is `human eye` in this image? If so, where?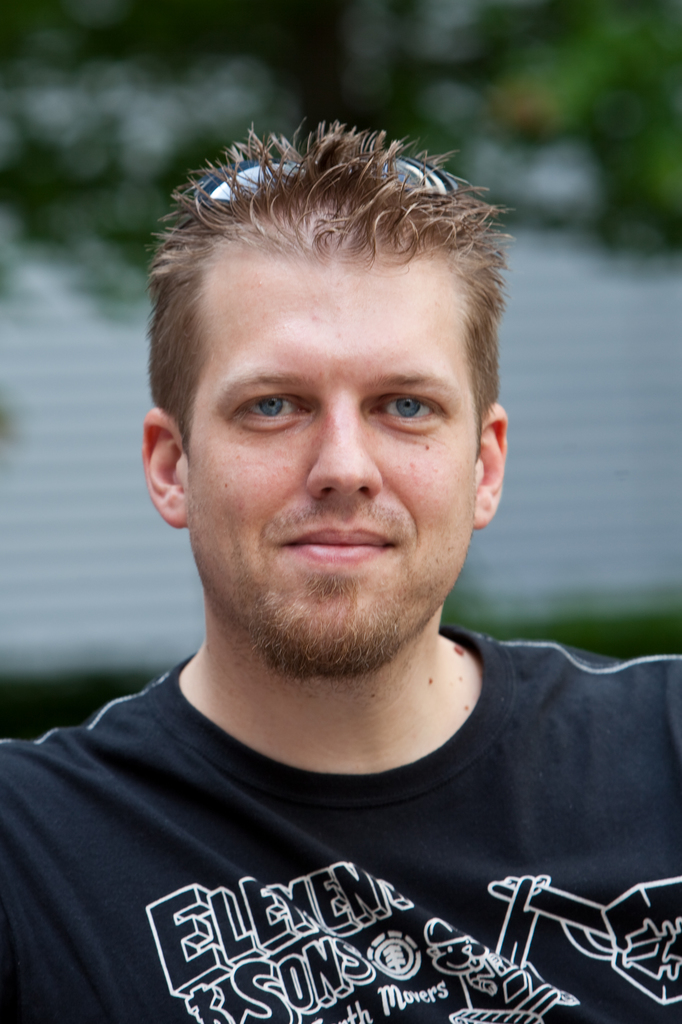
Yes, at (369,379,462,442).
